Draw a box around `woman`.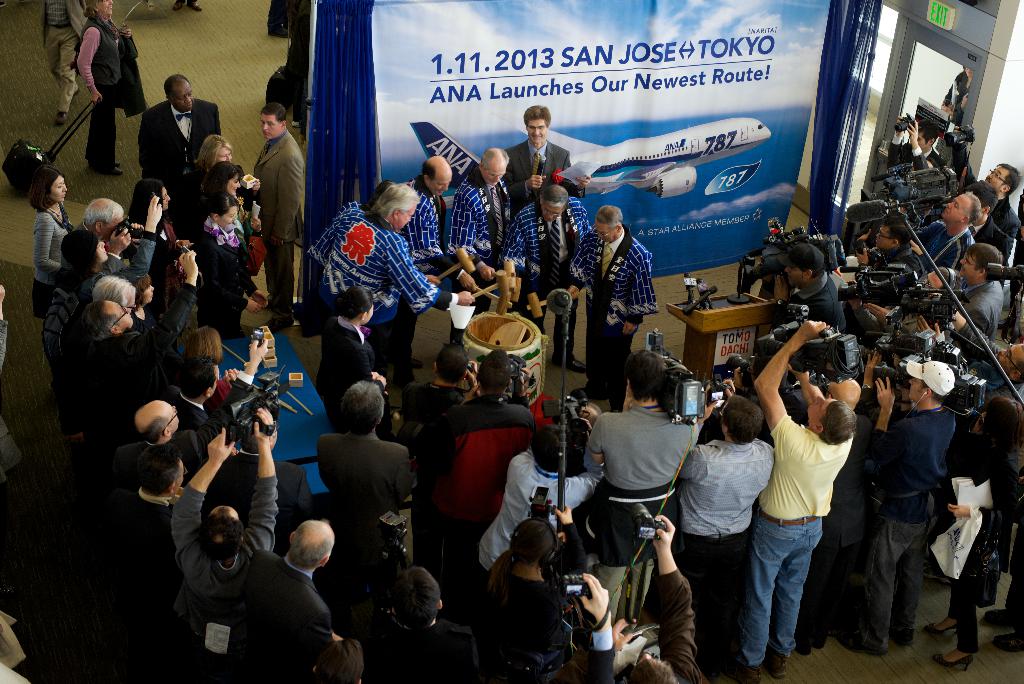
left=33, top=164, right=70, bottom=313.
